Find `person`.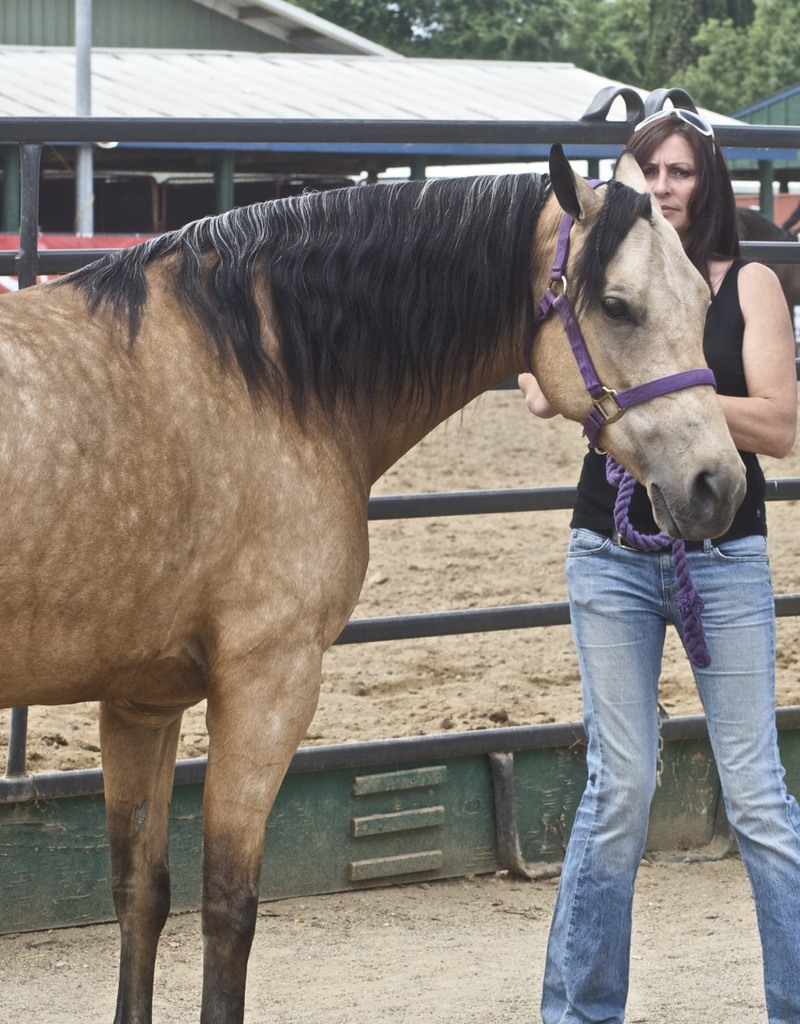
527, 97, 799, 1023.
